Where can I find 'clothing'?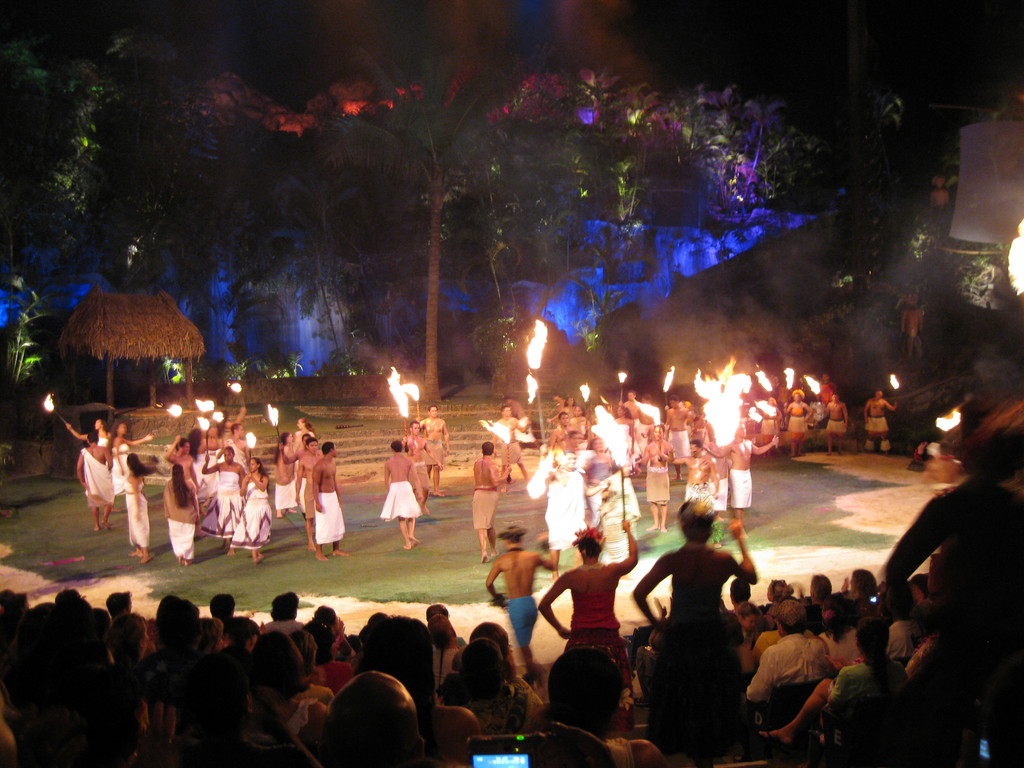
You can find it at 499, 438, 526, 465.
